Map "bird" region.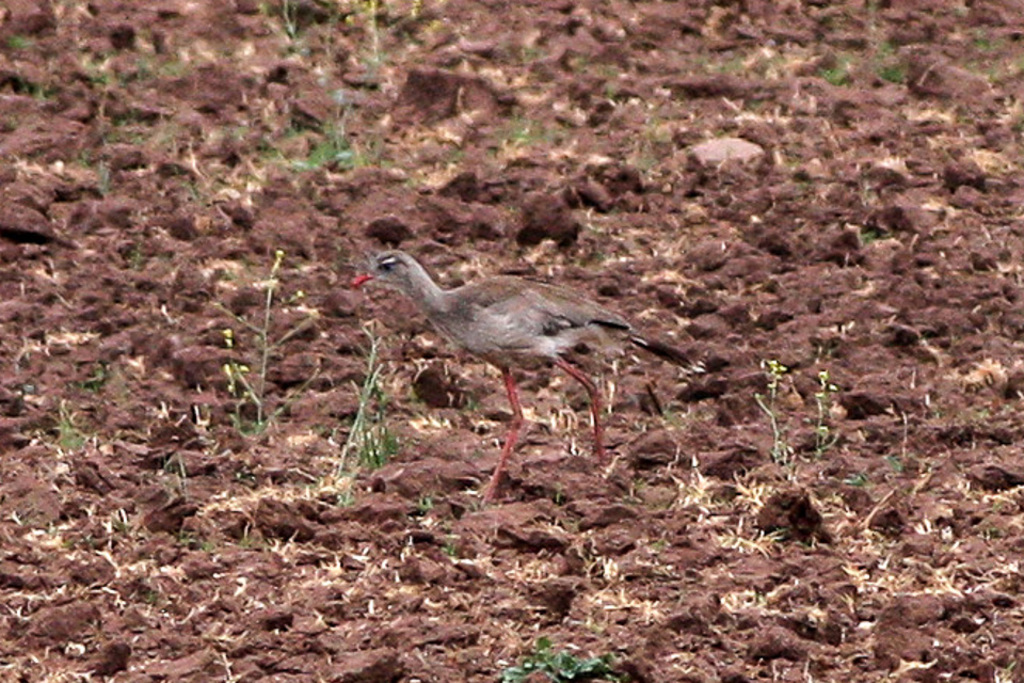
Mapped to l=357, t=227, r=684, b=475.
